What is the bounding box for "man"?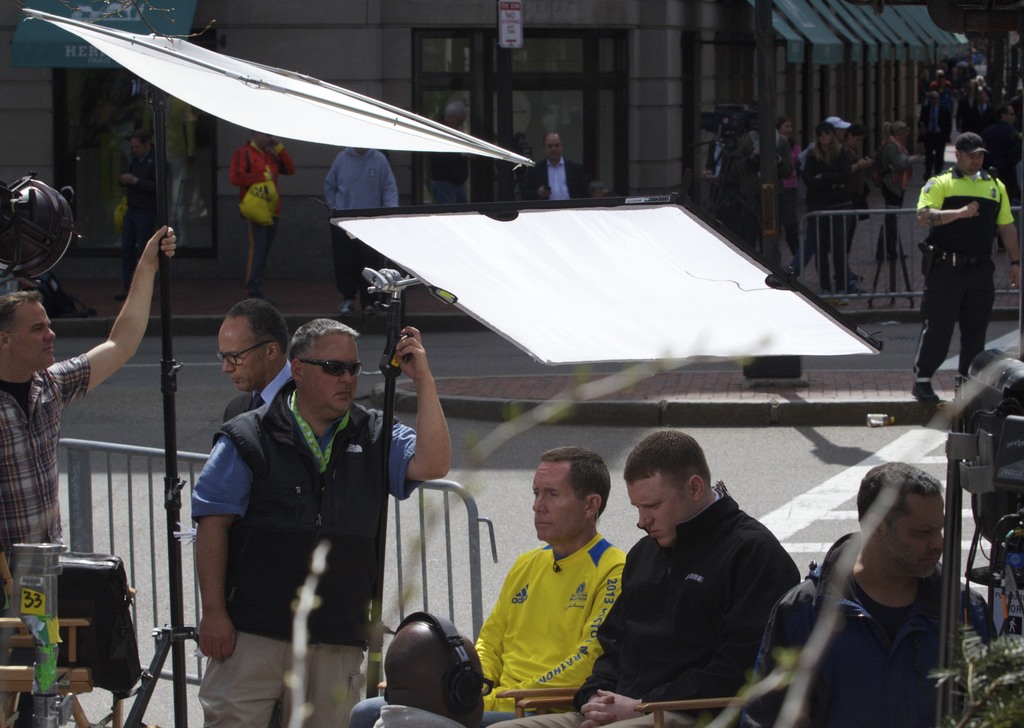
<box>0,209,179,651</box>.
